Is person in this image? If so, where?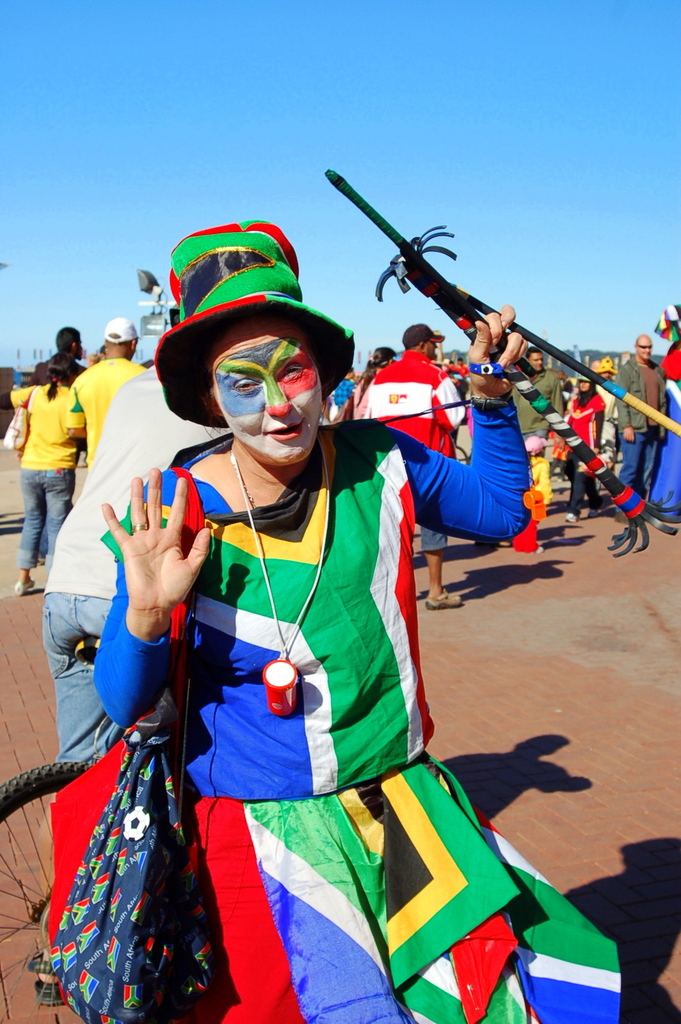
Yes, at l=554, t=372, r=607, b=524.
